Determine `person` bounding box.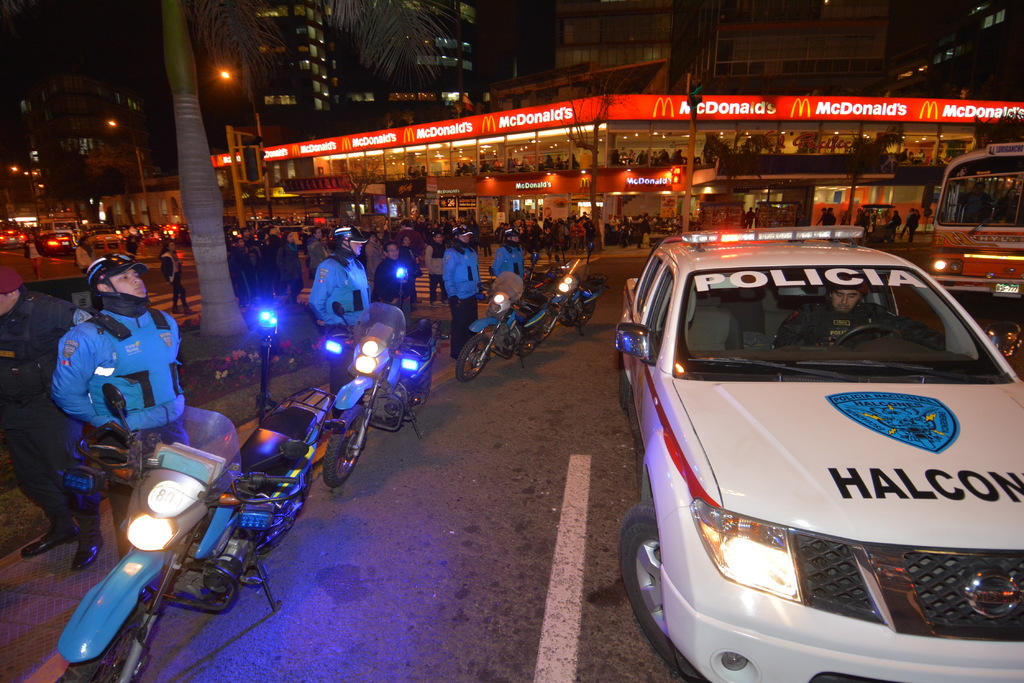
Determined: left=36, top=242, right=182, bottom=547.
